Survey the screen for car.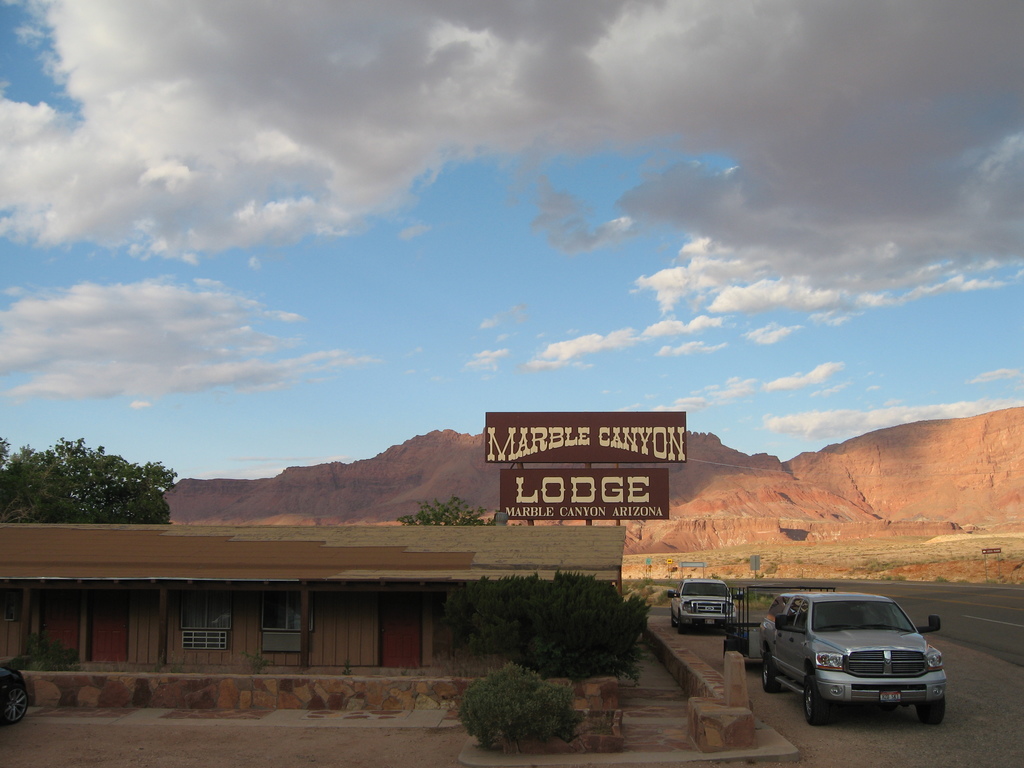
Survey found: (x1=670, y1=579, x2=739, y2=634).
